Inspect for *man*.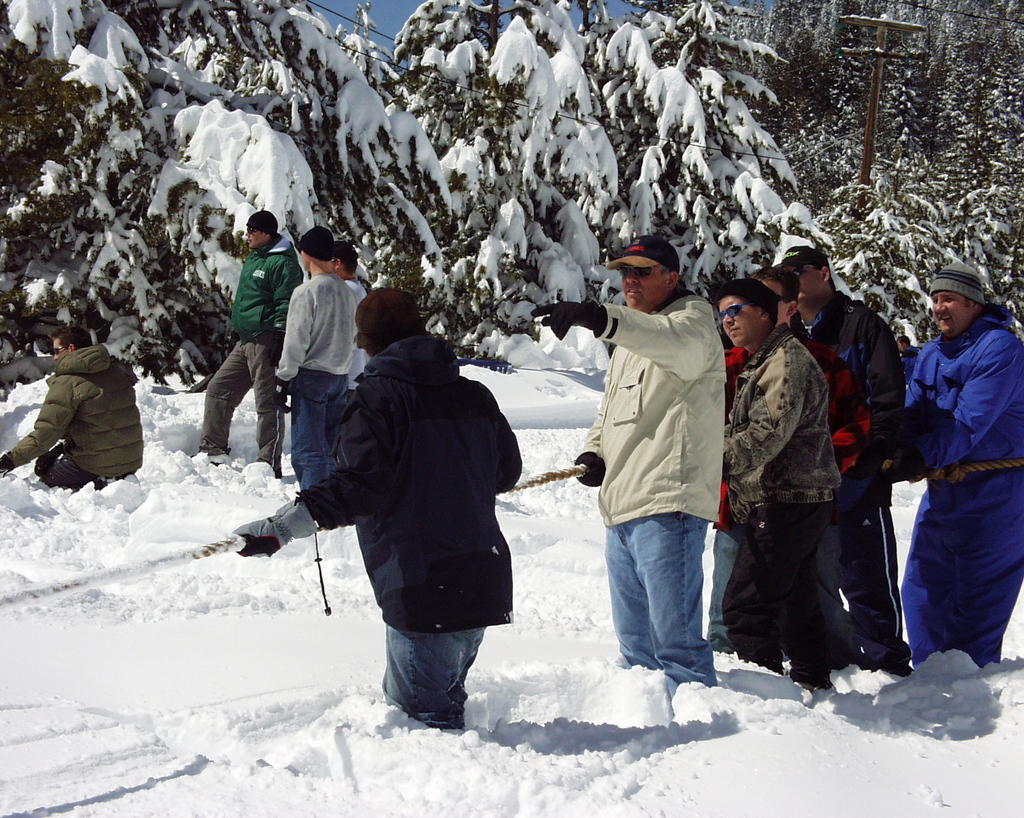
Inspection: (190,207,304,480).
